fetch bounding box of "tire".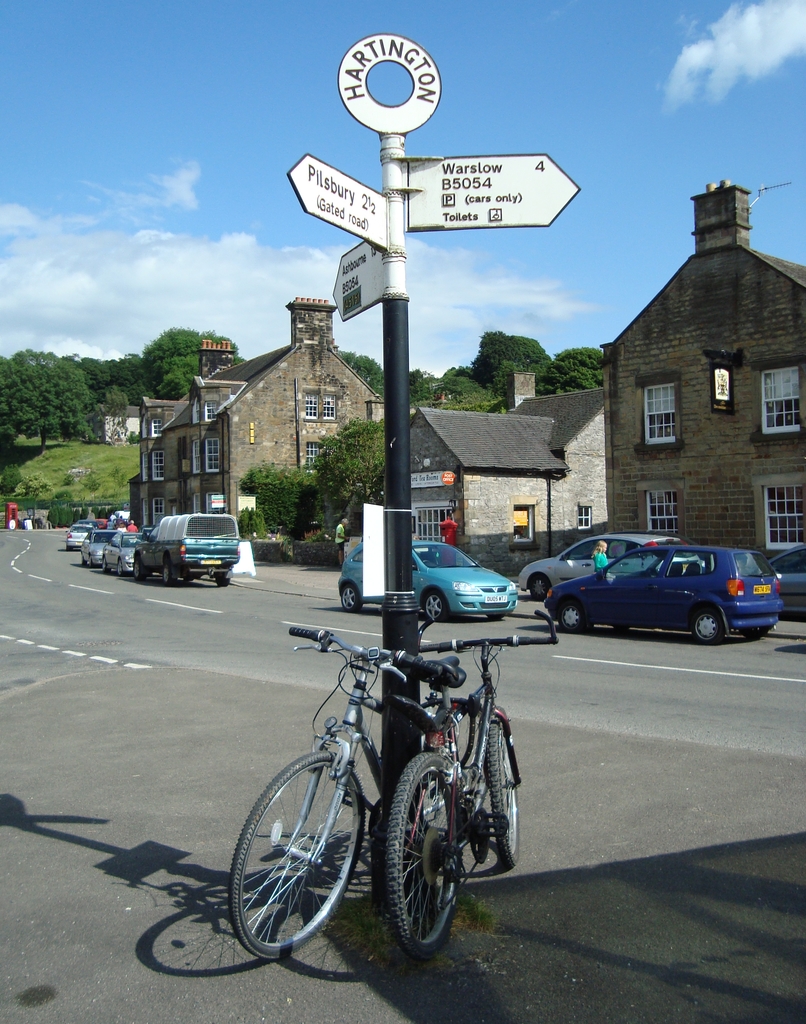
Bbox: left=691, top=605, right=723, bottom=644.
